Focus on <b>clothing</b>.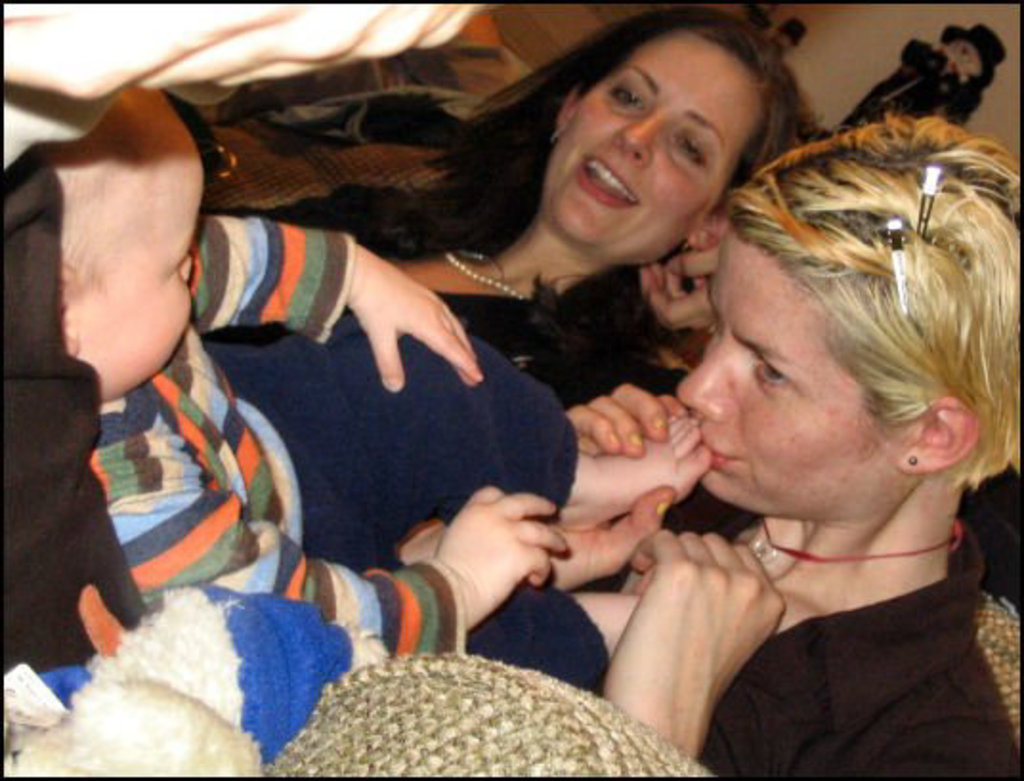
Focused at (left=835, top=38, right=986, bottom=132).
